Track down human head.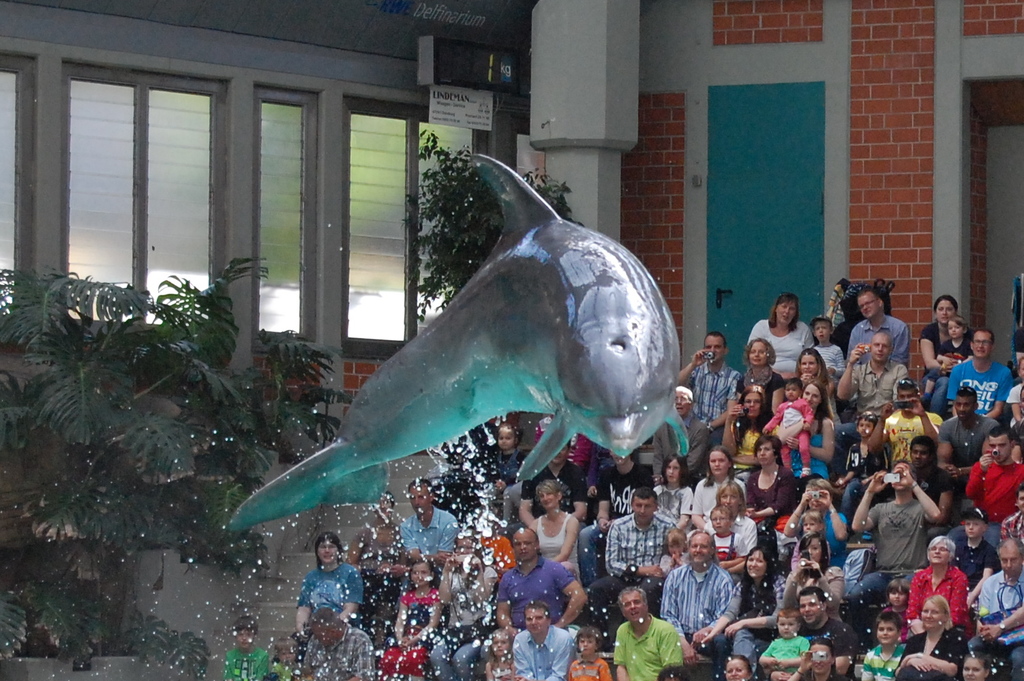
Tracked to {"x1": 926, "y1": 534, "x2": 954, "y2": 565}.
